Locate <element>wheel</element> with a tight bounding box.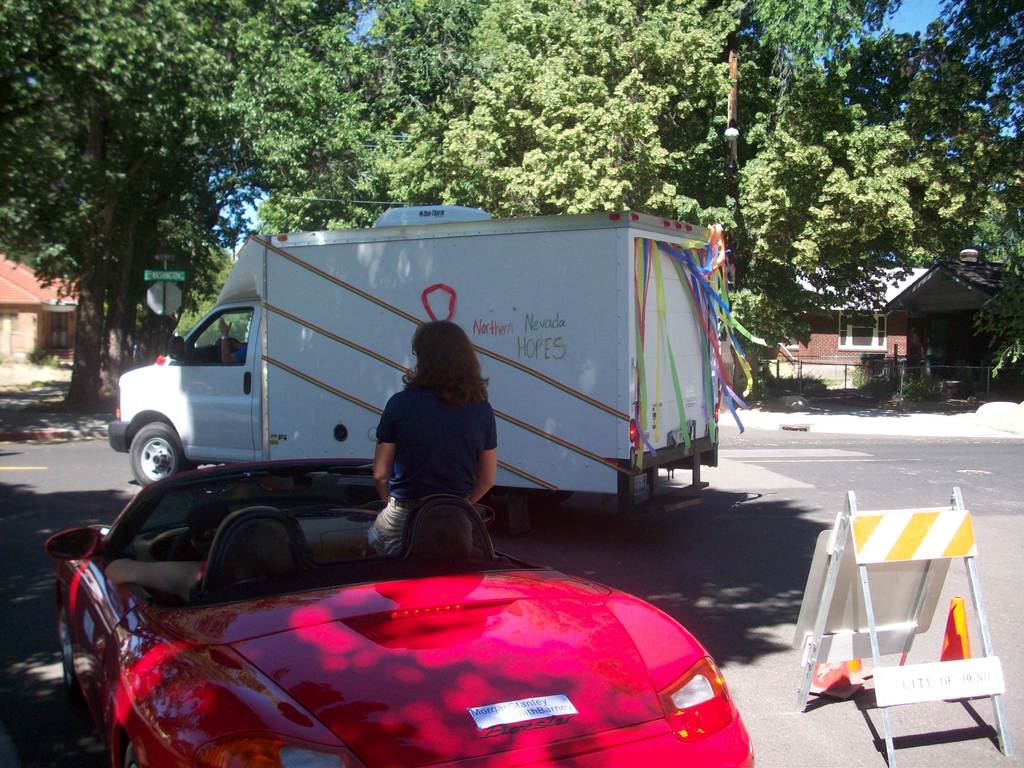
(x1=116, y1=412, x2=180, y2=497).
